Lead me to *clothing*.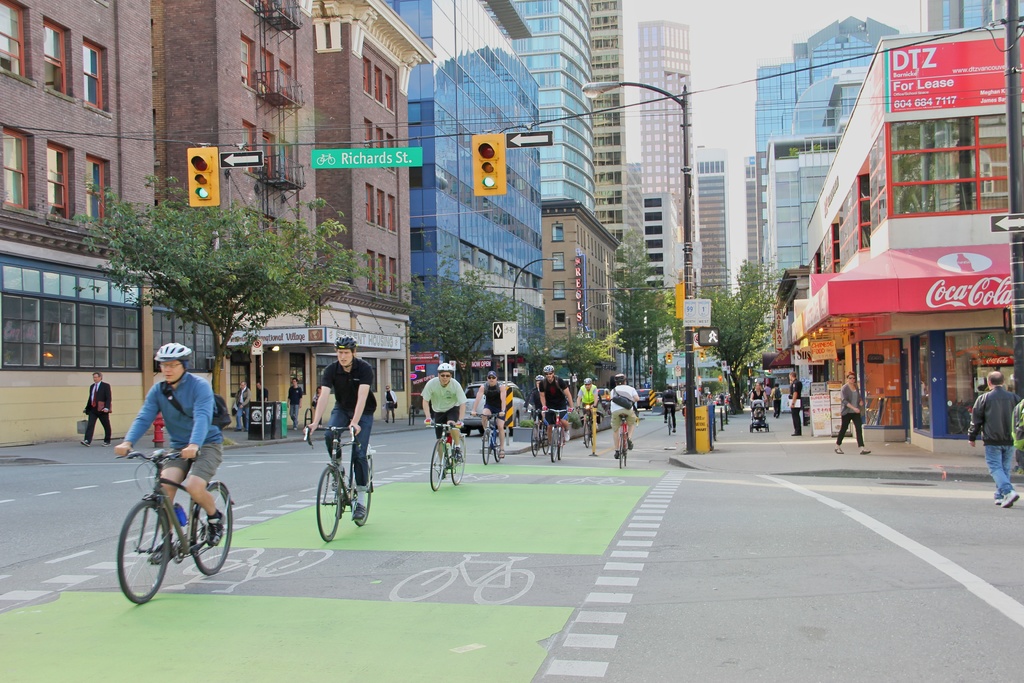
Lead to bbox(968, 384, 1021, 499).
